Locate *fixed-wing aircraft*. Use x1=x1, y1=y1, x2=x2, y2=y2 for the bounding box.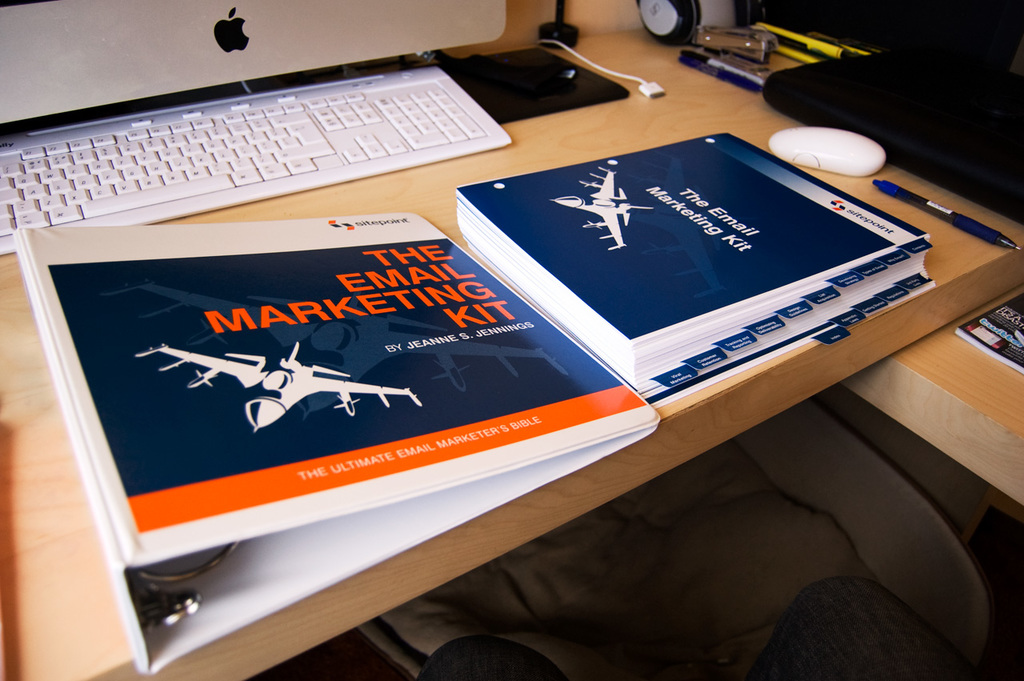
x1=547, y1=163, x2=651, y2=250.
